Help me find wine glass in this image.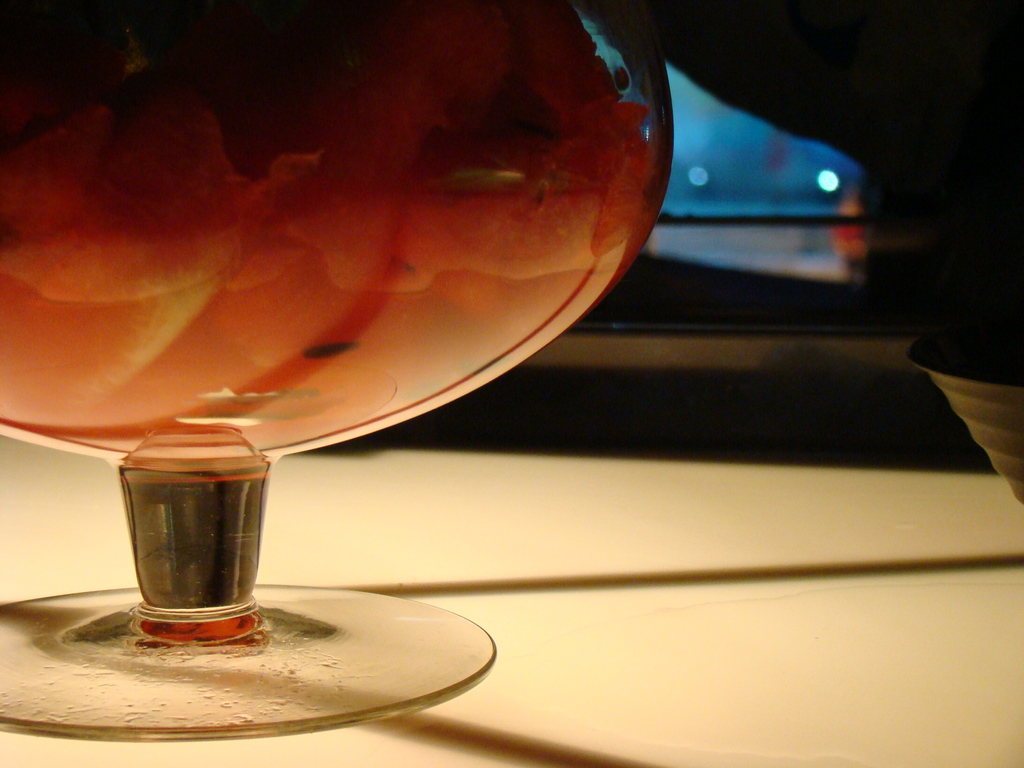
Found it: x1=0 y1=6 x2=675 y2=739.
